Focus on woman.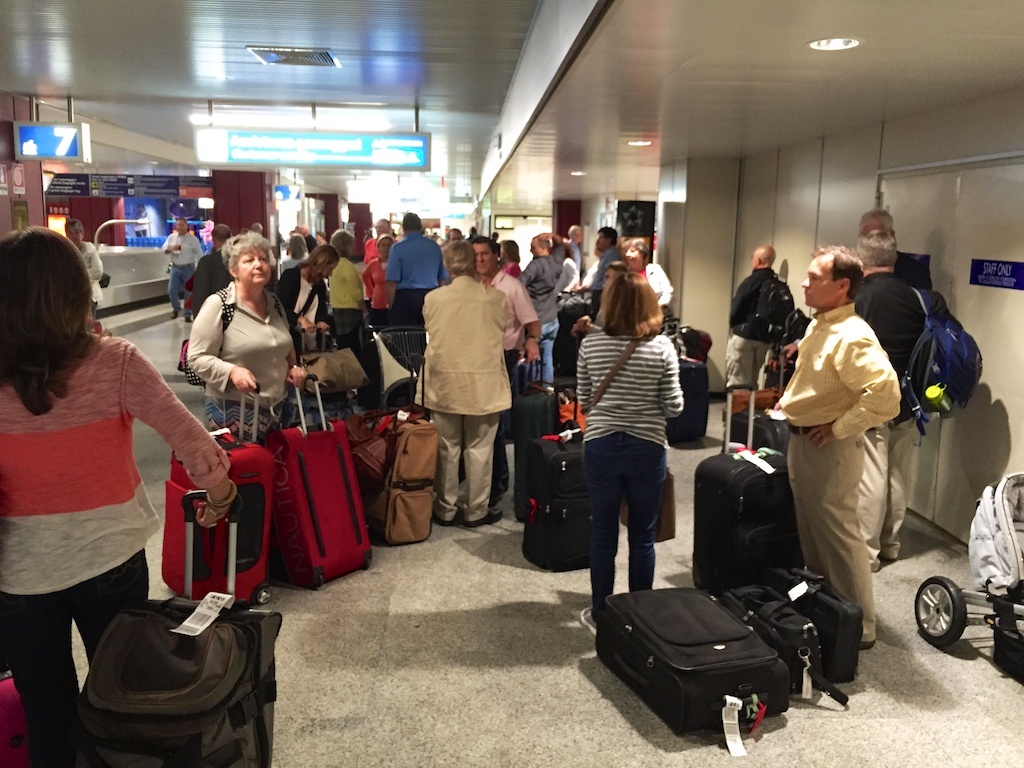
Focused at (252,245,349,382).
